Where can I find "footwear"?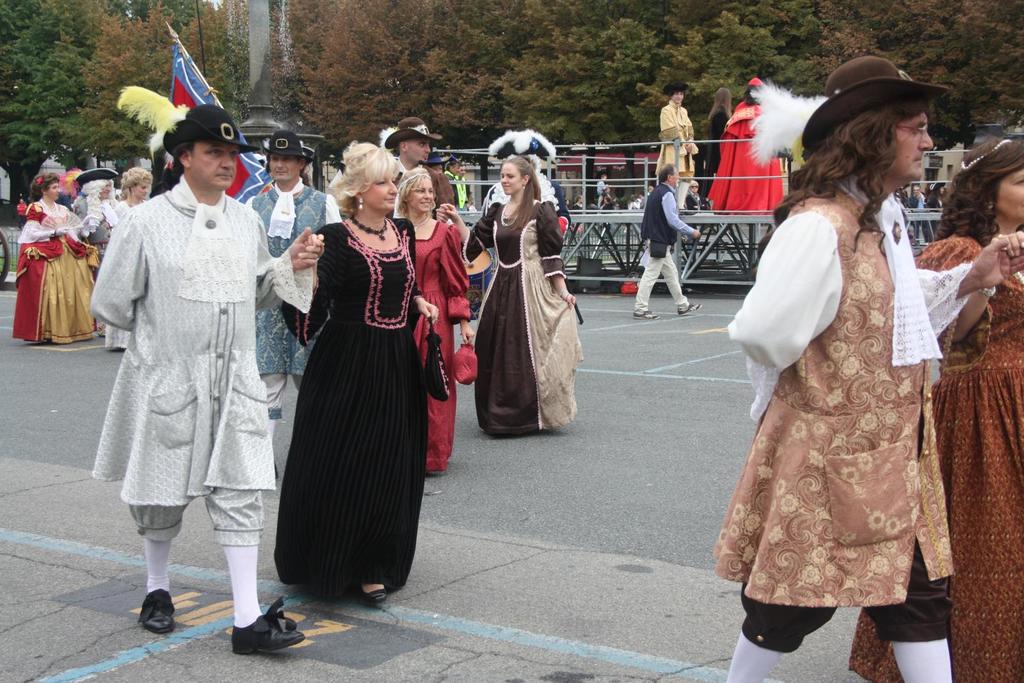
You can find it at detection(232, 602, 305, 653).
